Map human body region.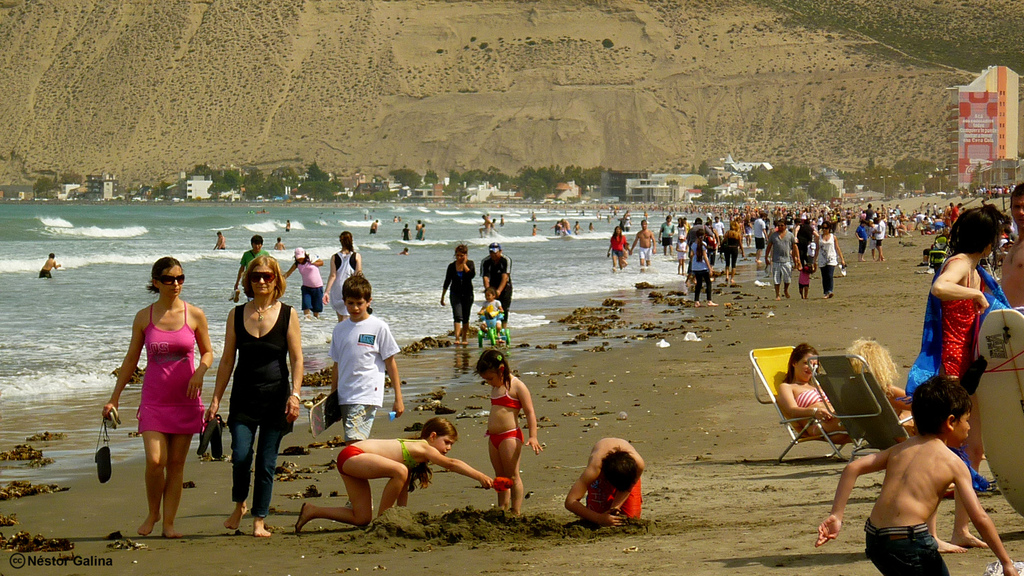
Mapped to (322, 229, 363, 323).
